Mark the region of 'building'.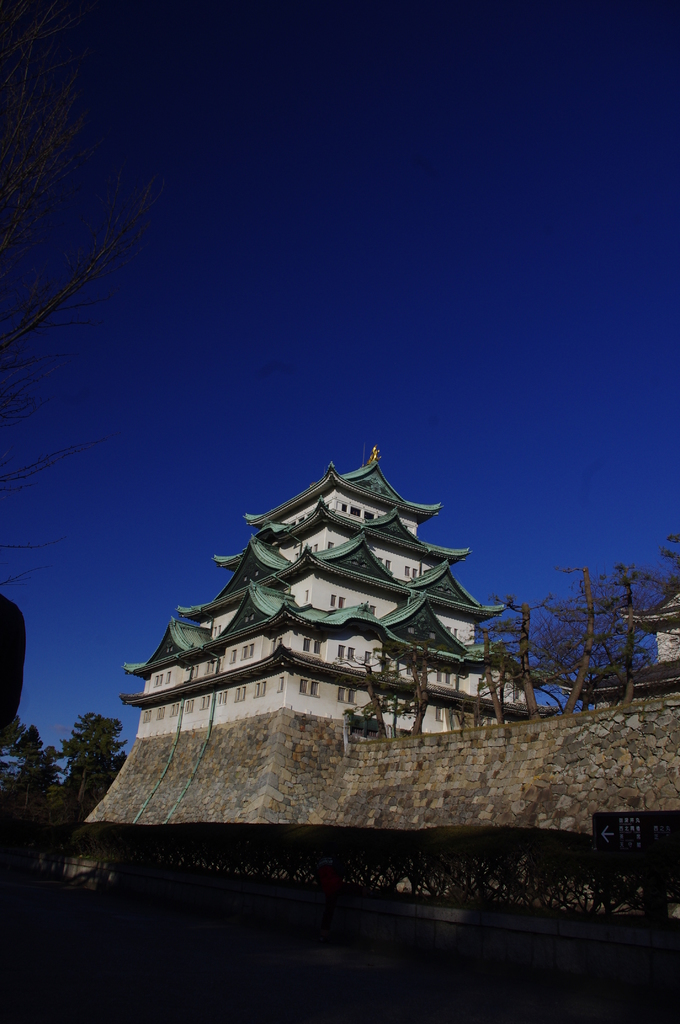
Region: box(113, 449, 538, 734).
